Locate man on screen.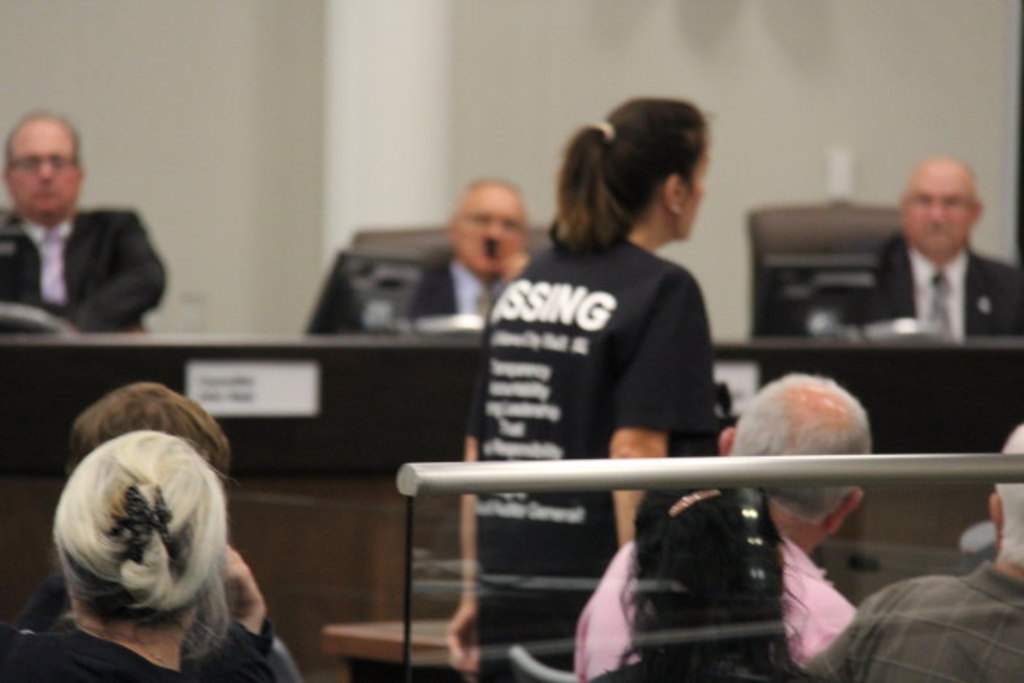
On screen at {"x1": 0, "y1": 382, "x2": 301, "y2": 682}.
